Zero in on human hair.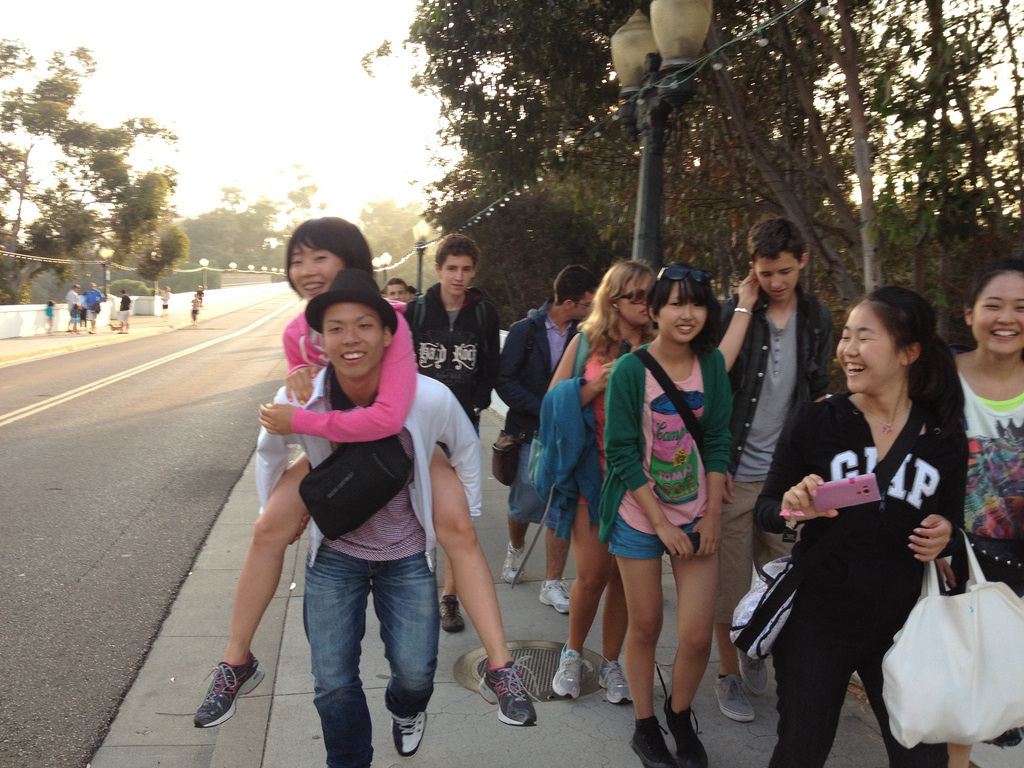
Zeroed in: locate(557, 264, 595, 303).
